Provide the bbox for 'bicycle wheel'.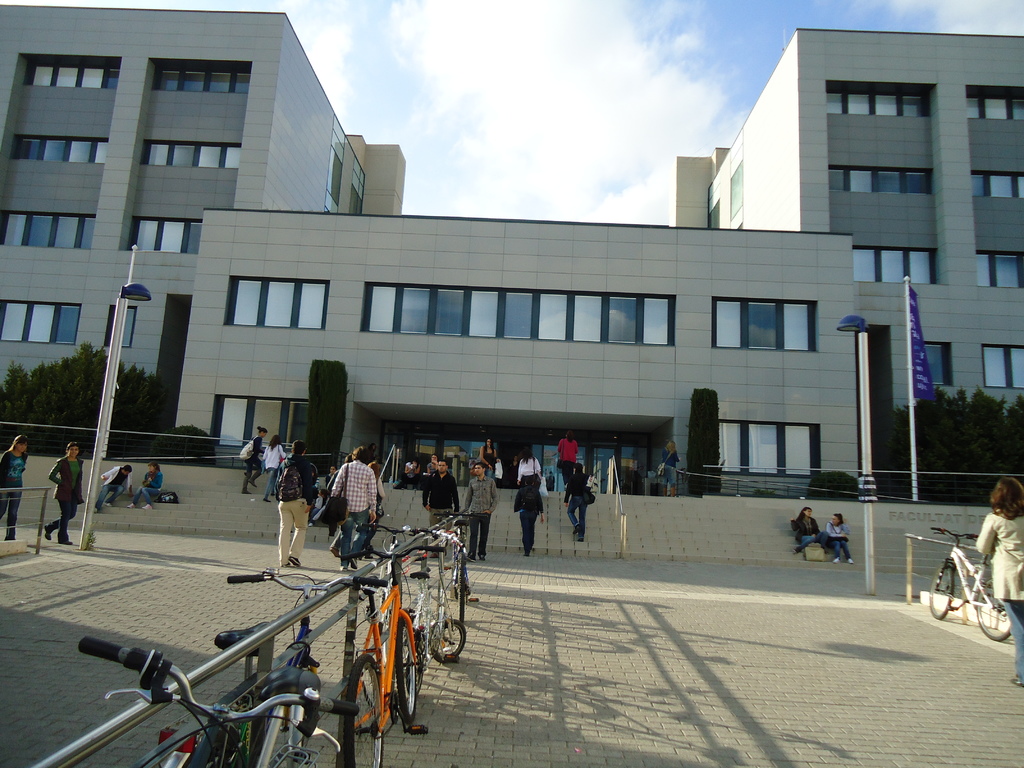
[337, 654, 381, 767].
